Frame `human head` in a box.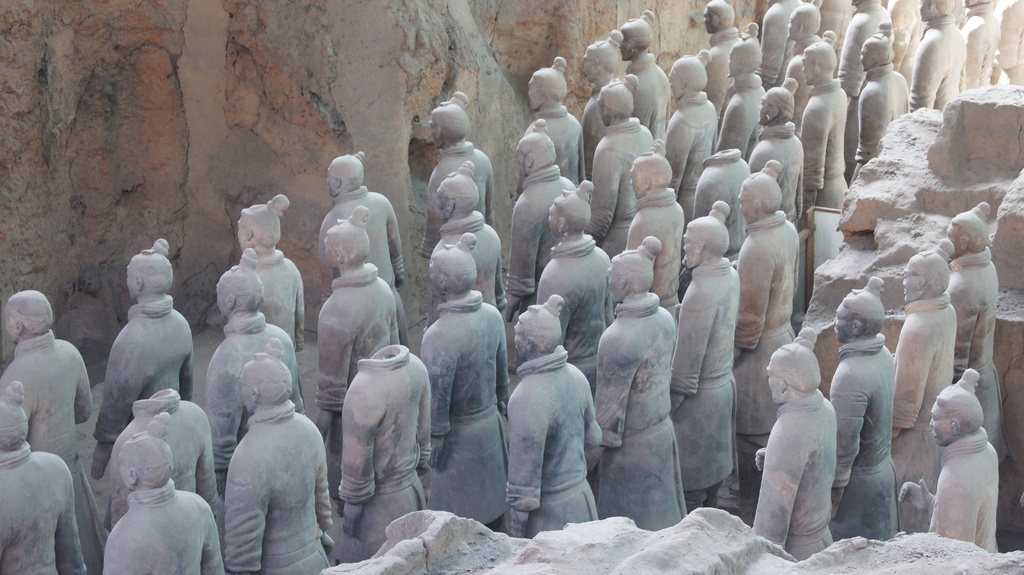
(931, 385, 987, 445).
